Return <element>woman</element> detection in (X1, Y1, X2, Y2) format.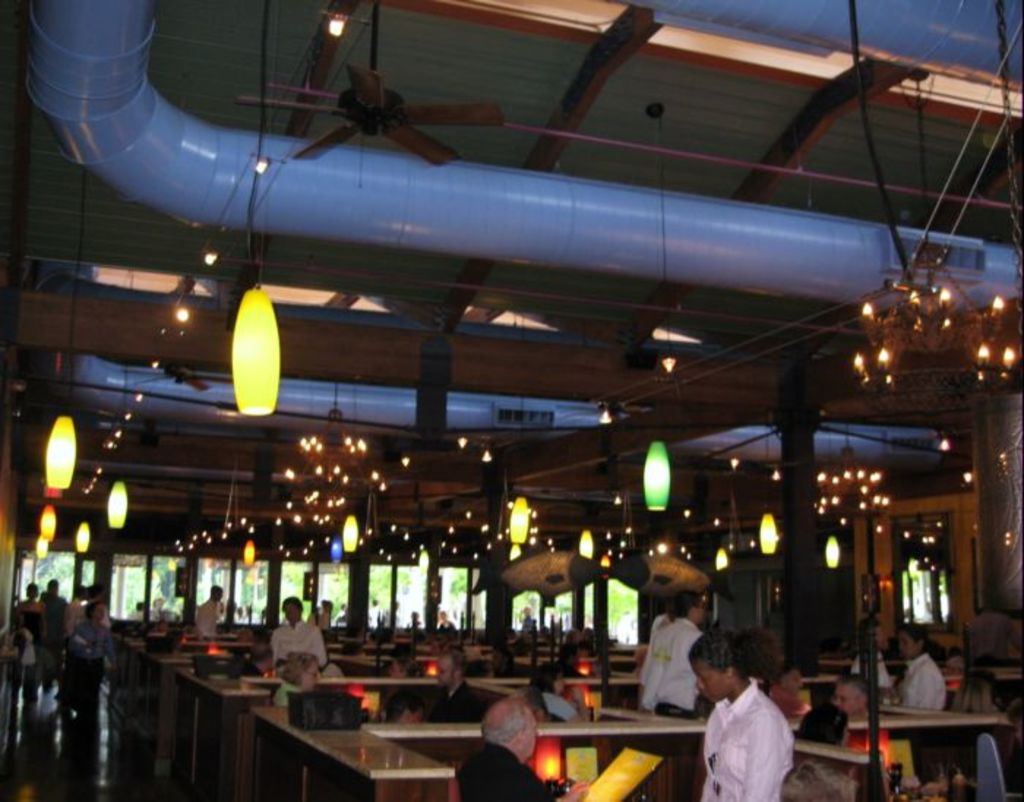
(69, 588, 116, 692).
